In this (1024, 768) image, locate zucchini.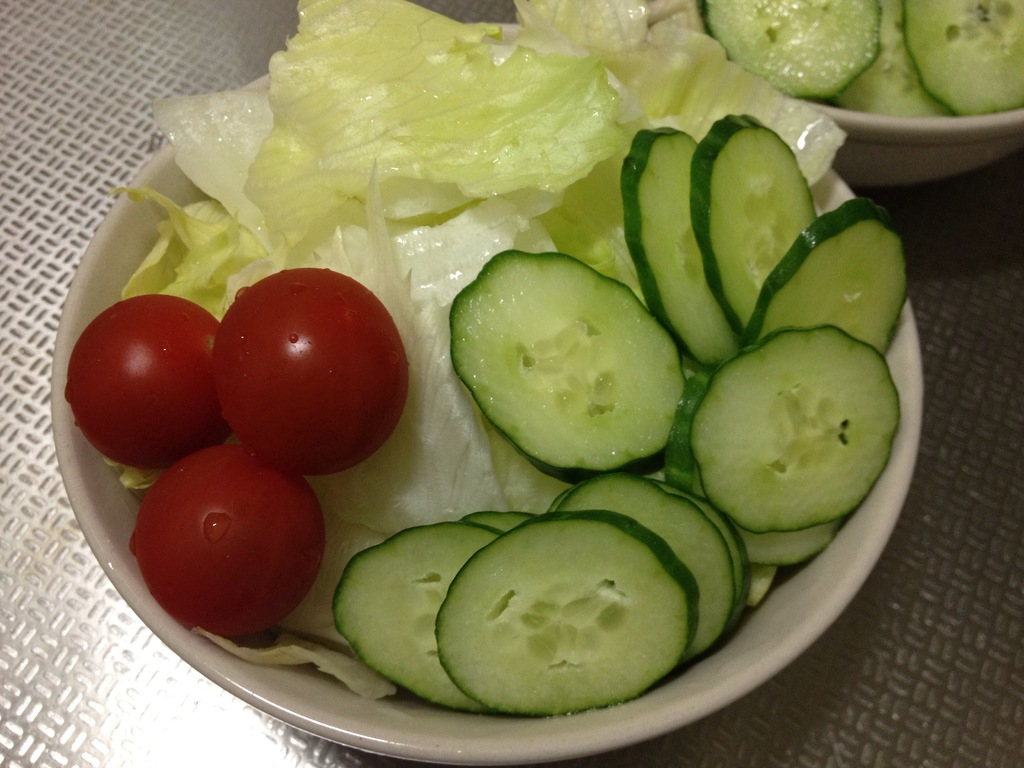
Bounding box: <box>689,116,824,358</box>.
